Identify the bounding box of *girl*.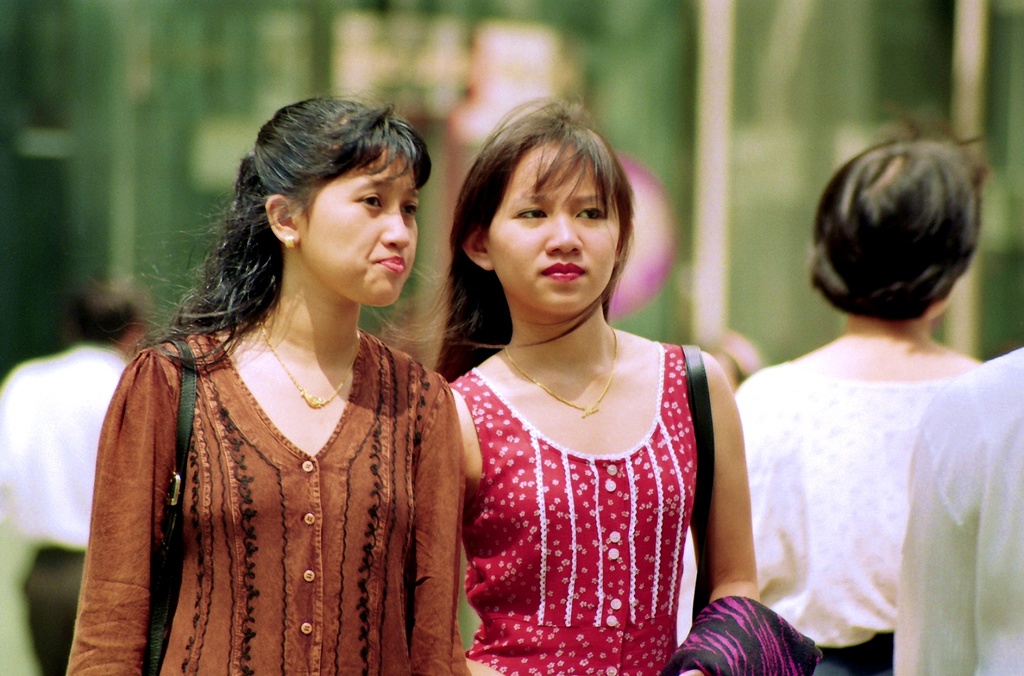
373:94:758:675.
